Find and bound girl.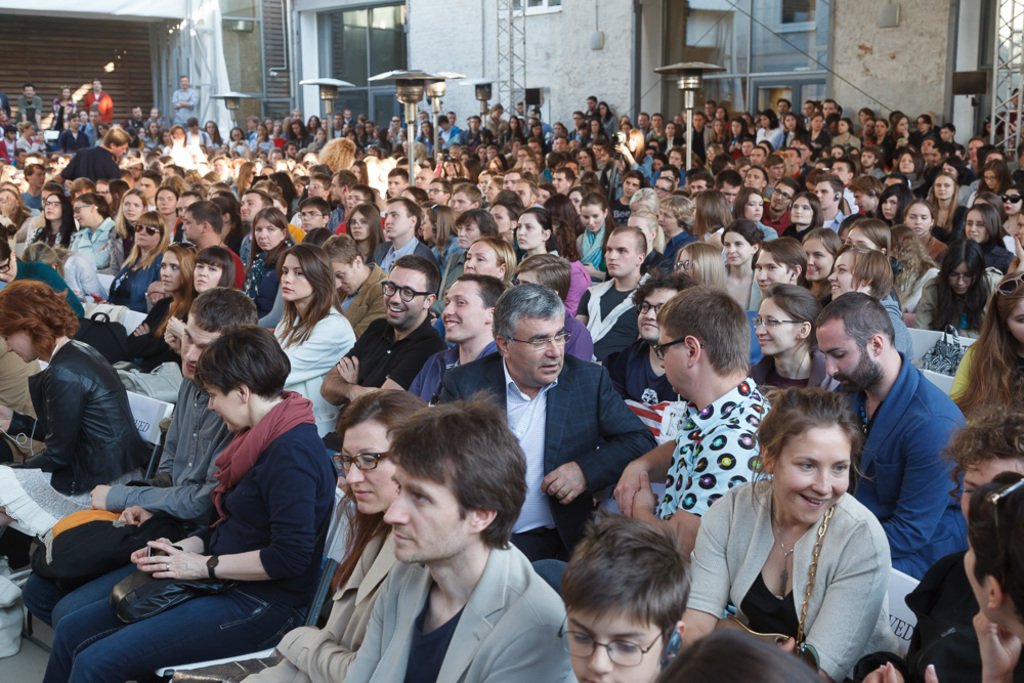
Bound: detection(272, 246, 358, 437).
